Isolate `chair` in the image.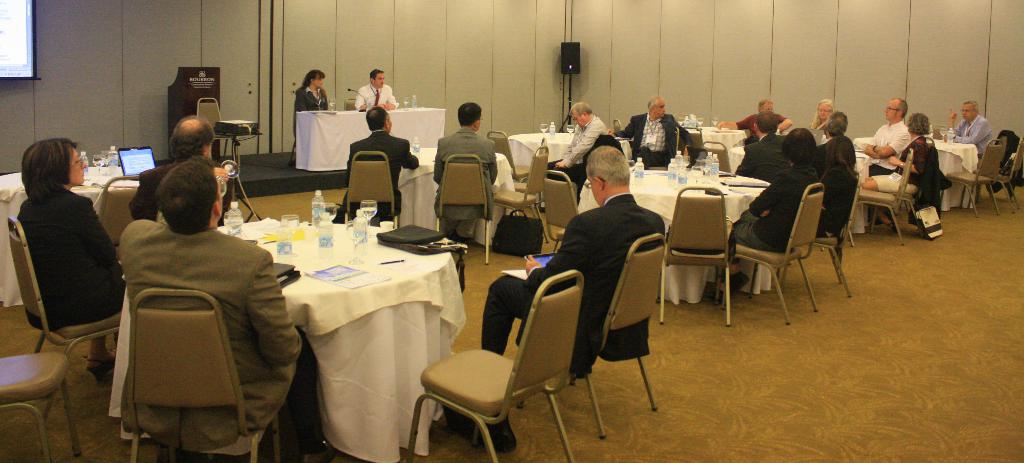
Isolated region: <region>404, 263, 577, 459</region>.
